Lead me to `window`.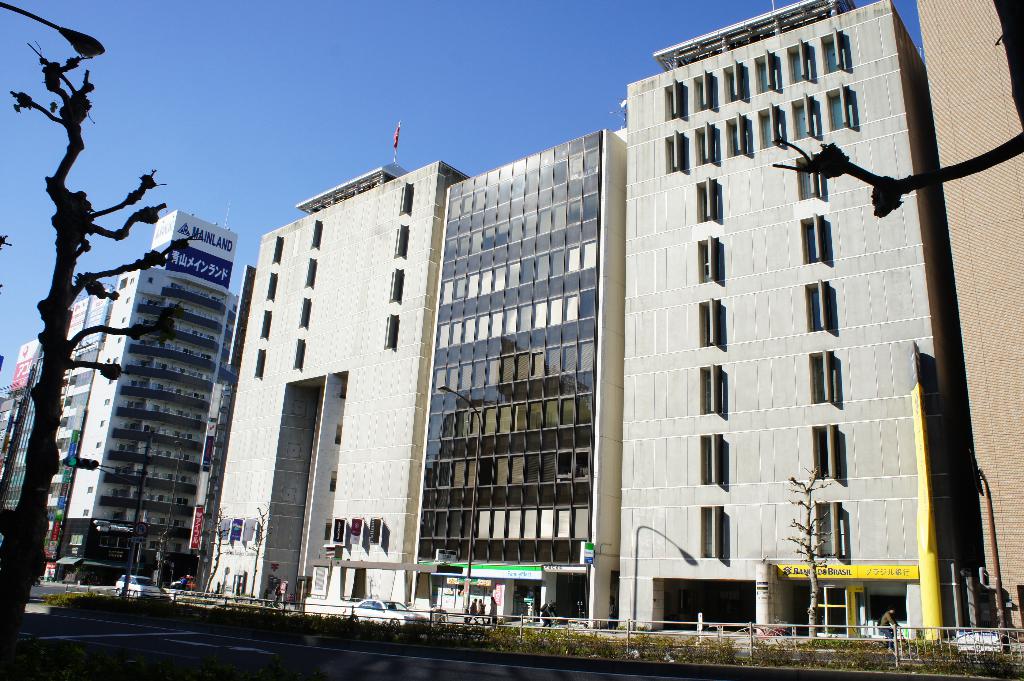
Lead to left=695, top=71, right=712, bottom=113.
